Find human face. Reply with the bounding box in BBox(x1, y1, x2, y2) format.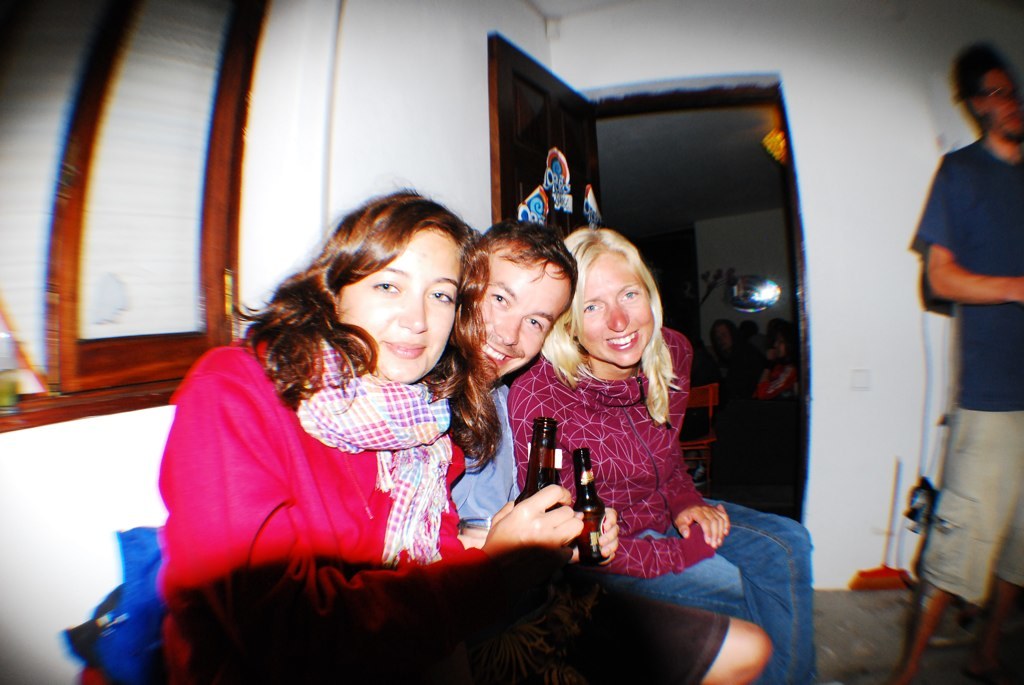
BBox(480, 260, 575, 385).
